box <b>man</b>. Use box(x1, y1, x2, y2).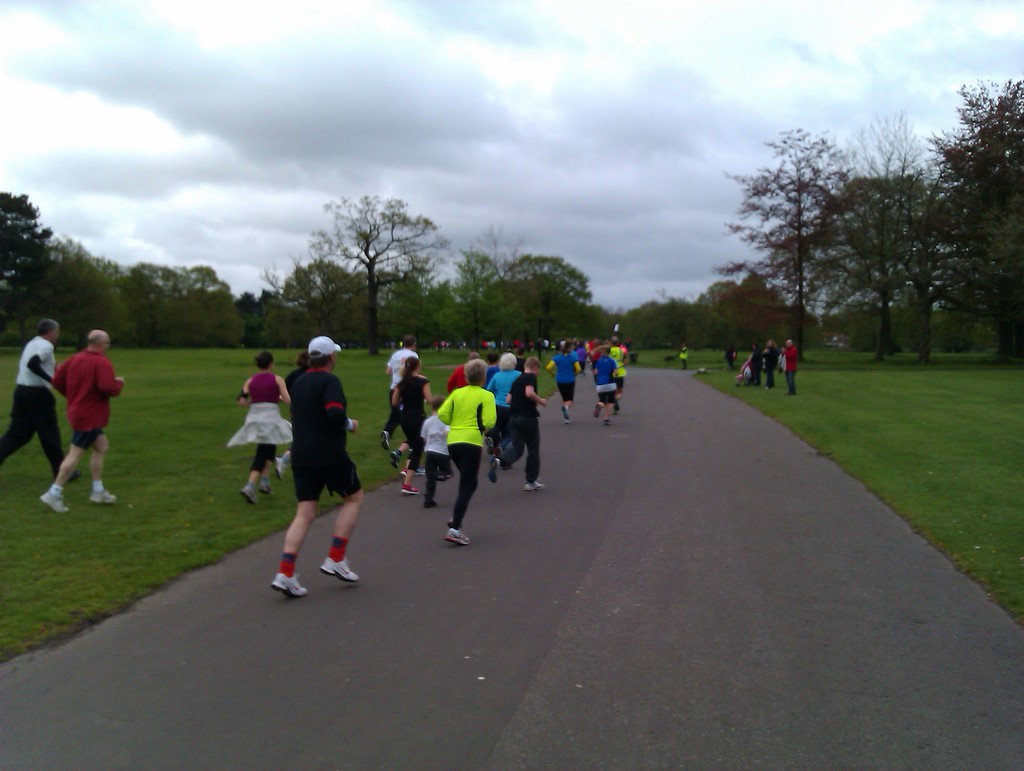
box(40, 330, 120, 513).
